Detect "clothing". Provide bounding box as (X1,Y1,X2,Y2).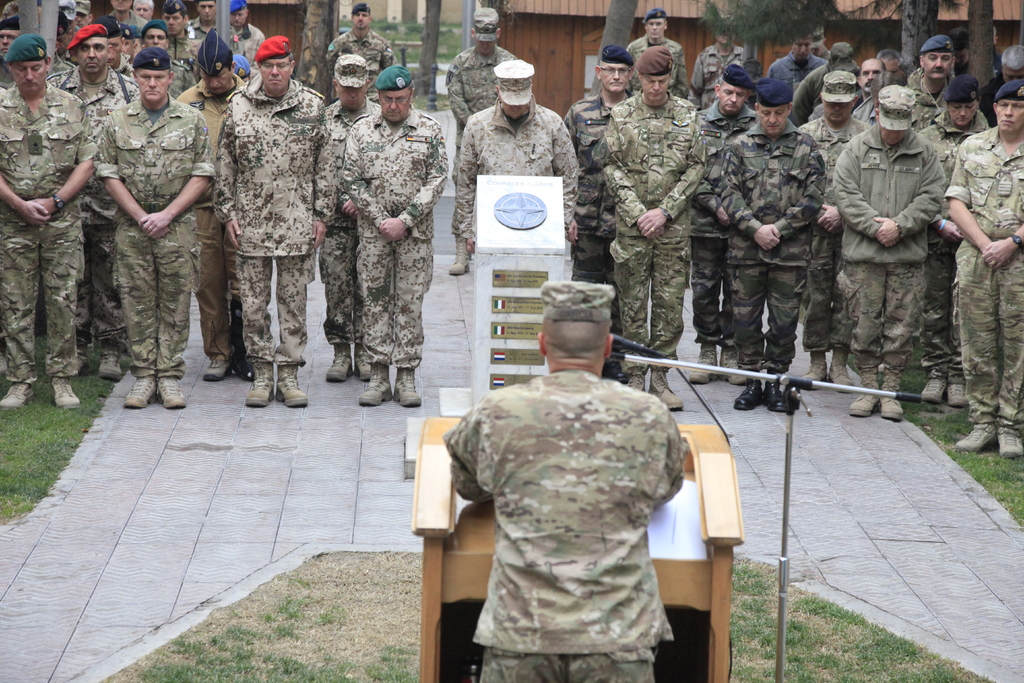
(945,126,1023,424).
